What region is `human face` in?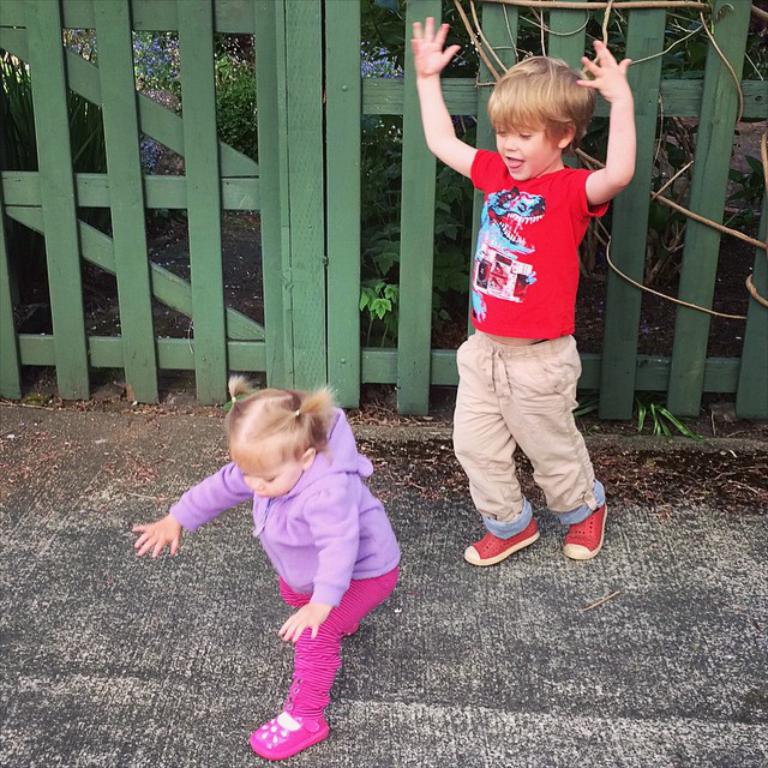
l=496, t=113, r=559, b=182.
